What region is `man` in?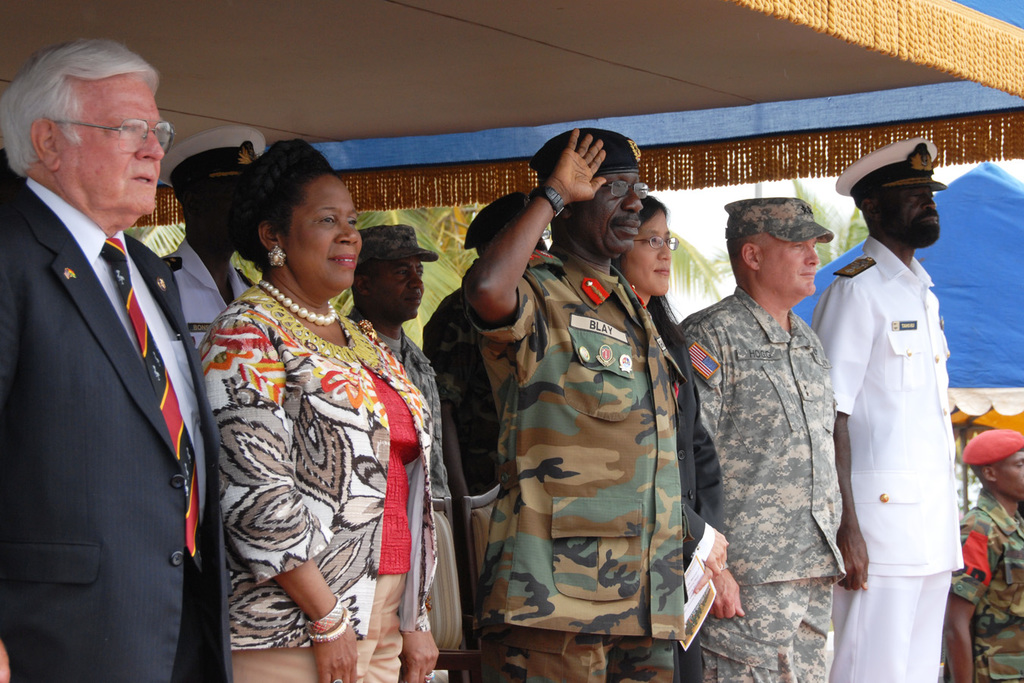
BBox(683, 190, 831, 682).
